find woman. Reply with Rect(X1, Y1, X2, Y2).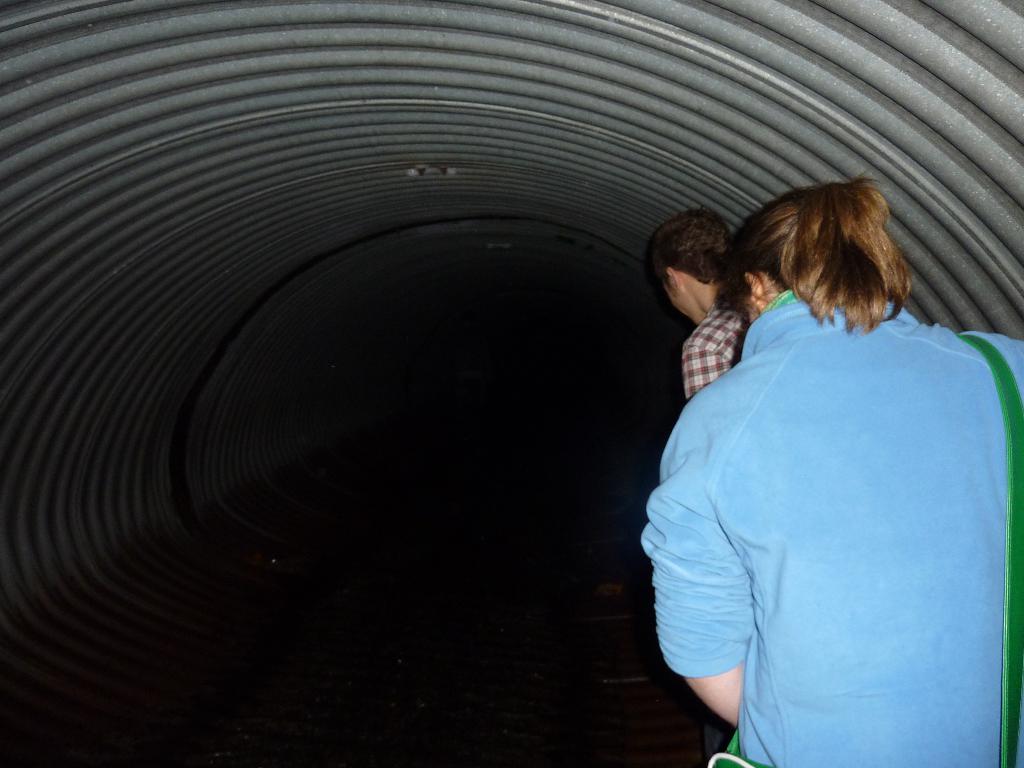
Rect(631, 177, 1023, 767).
